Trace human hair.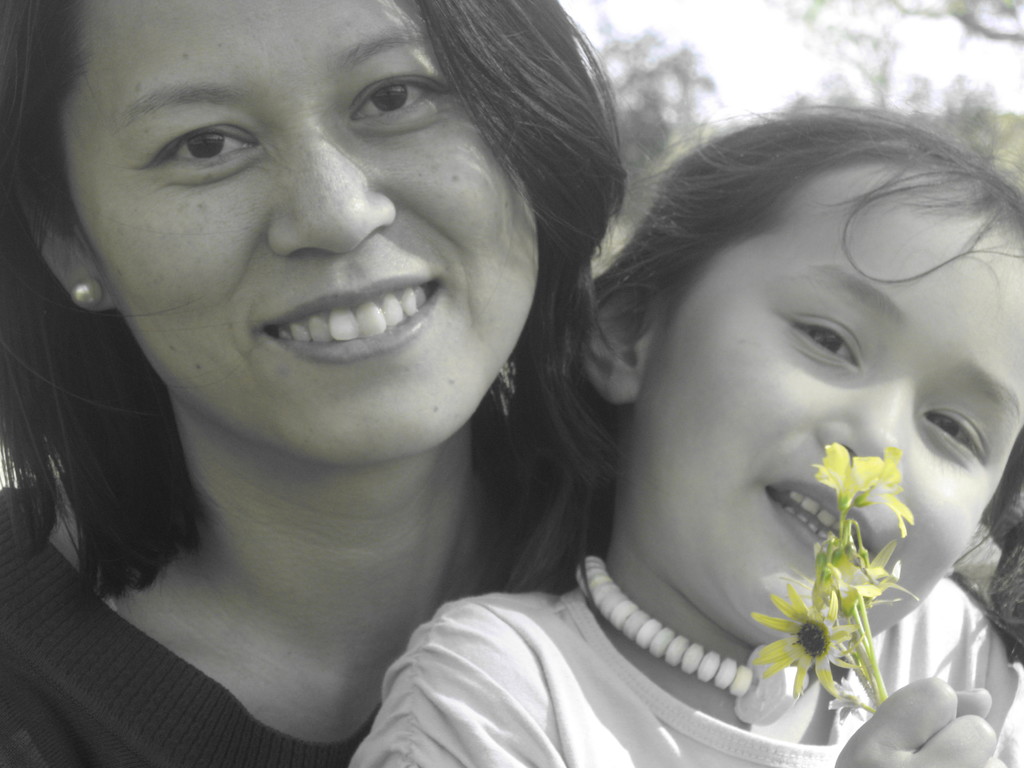
Traced to (x1=14, y1=0, x2=719, y2=602).
